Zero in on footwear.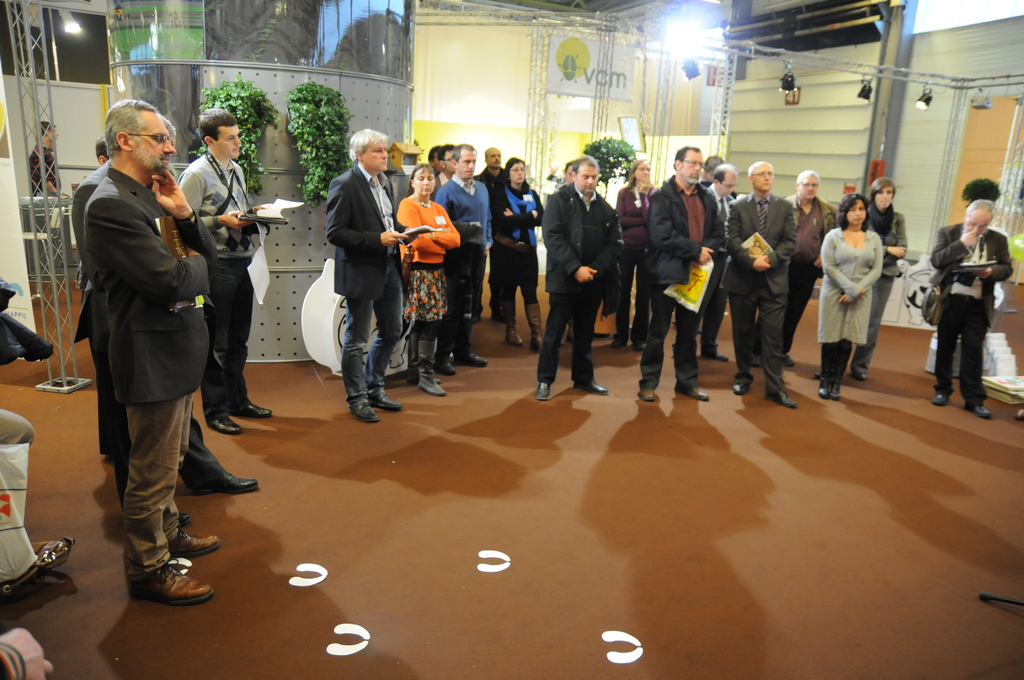
Zeroed in: region(611, 337, 626, 350).
